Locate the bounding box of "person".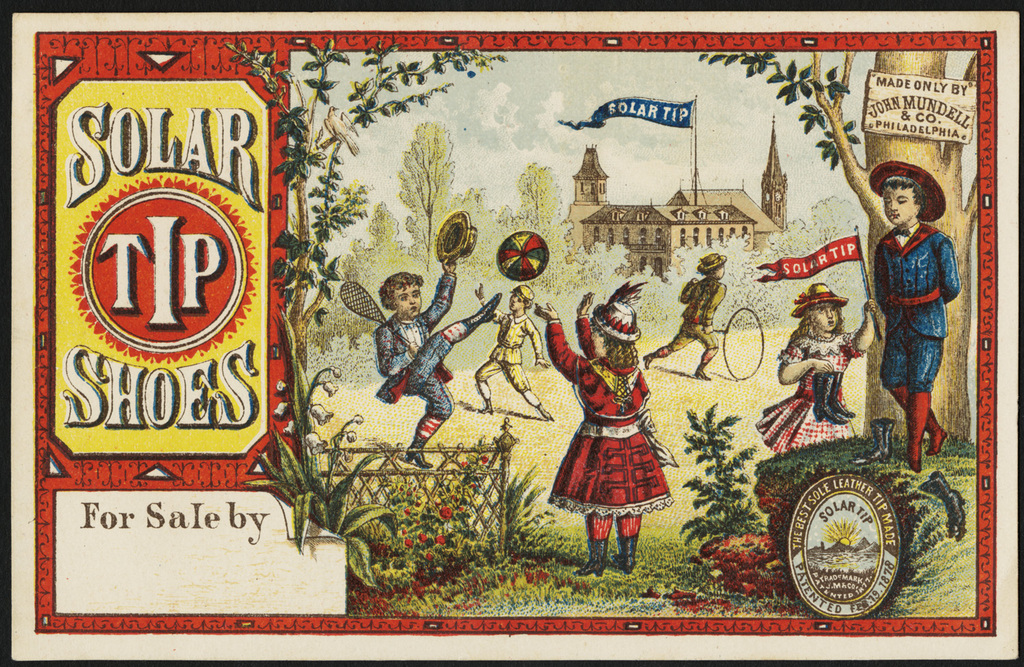
Bounding box: box(578, 253, 674, 565).
